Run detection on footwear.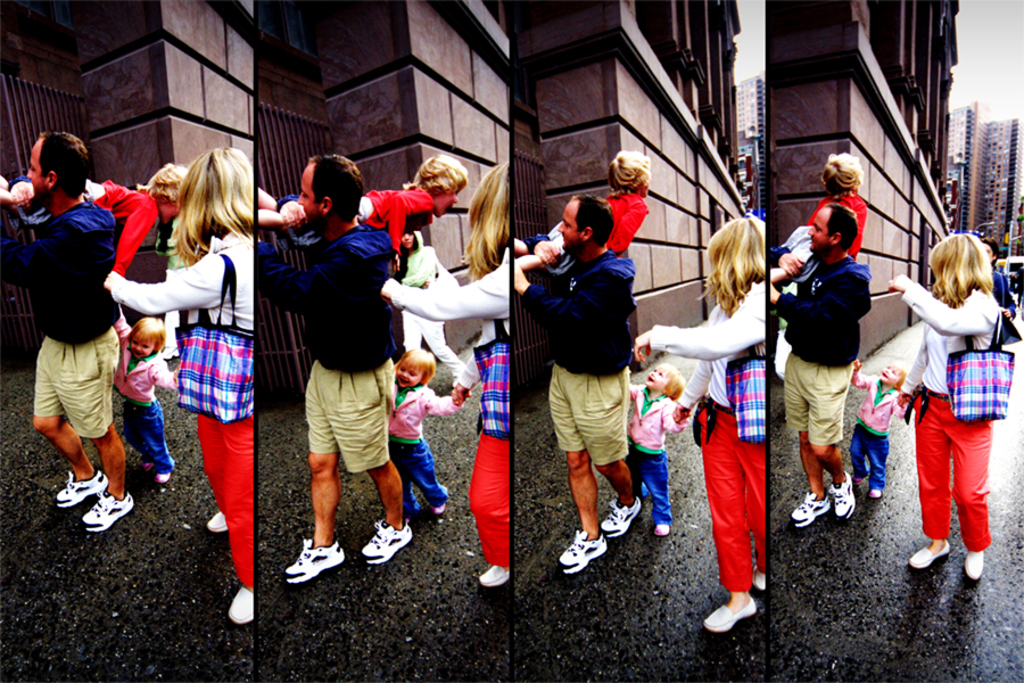
Result: 556, 527, 609, 570.
